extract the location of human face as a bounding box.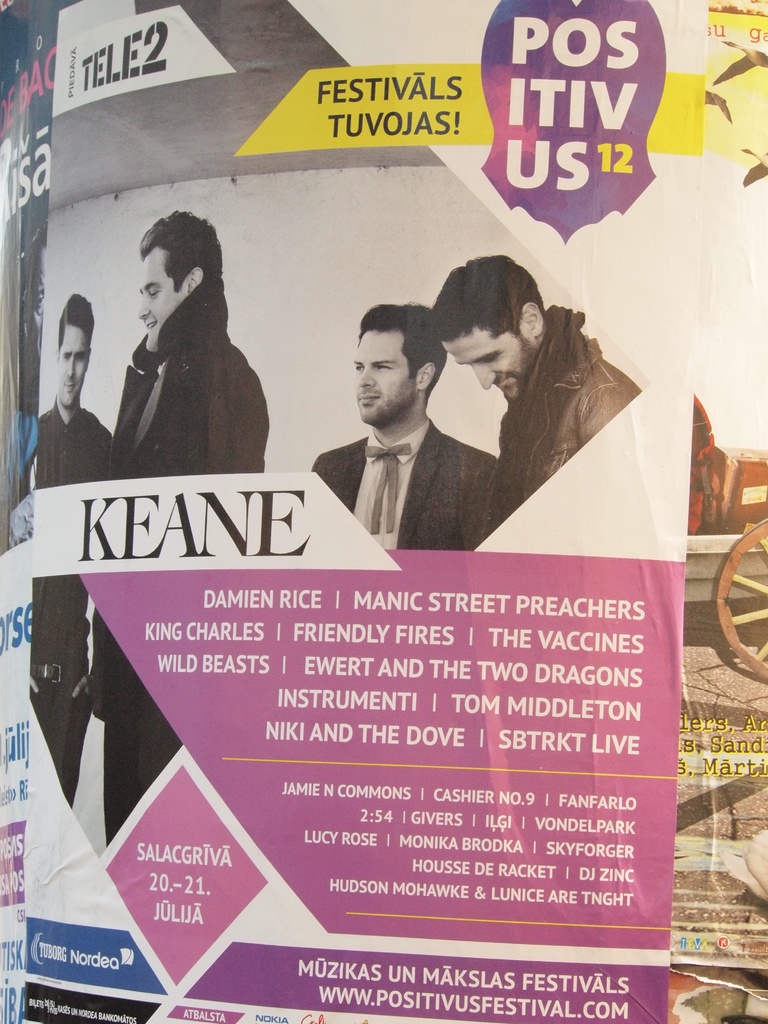
Rect(60, 327, 90, 408).
